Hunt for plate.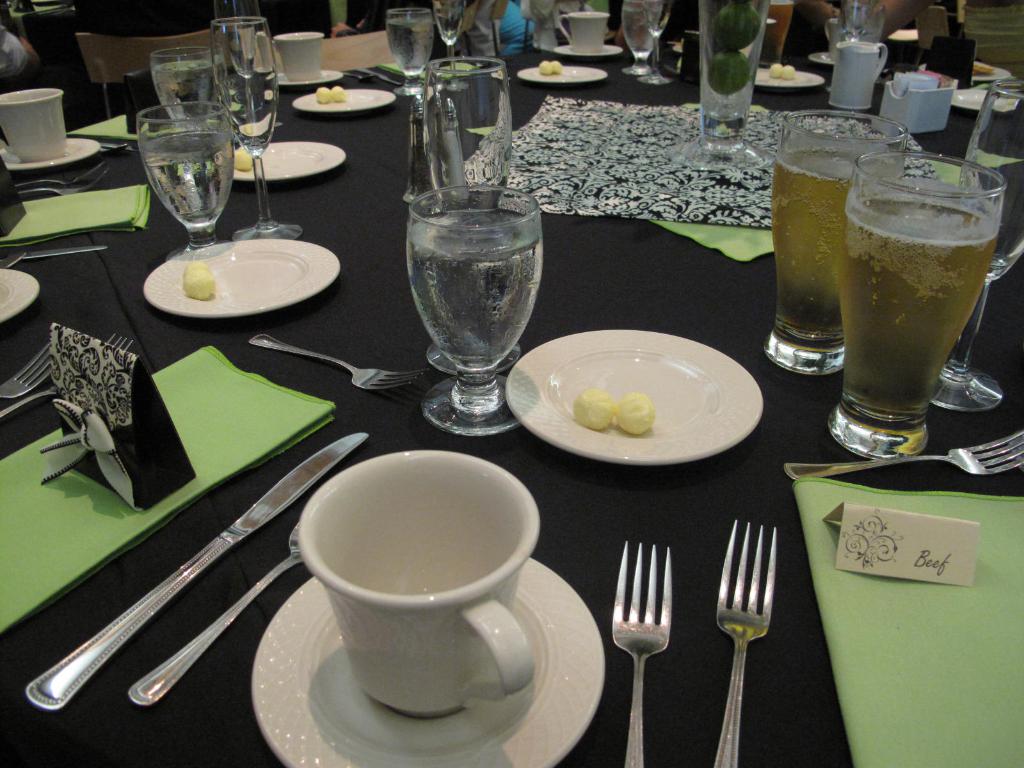
Hunted down at x1=0, y1=140, x2=99, y2=172.
